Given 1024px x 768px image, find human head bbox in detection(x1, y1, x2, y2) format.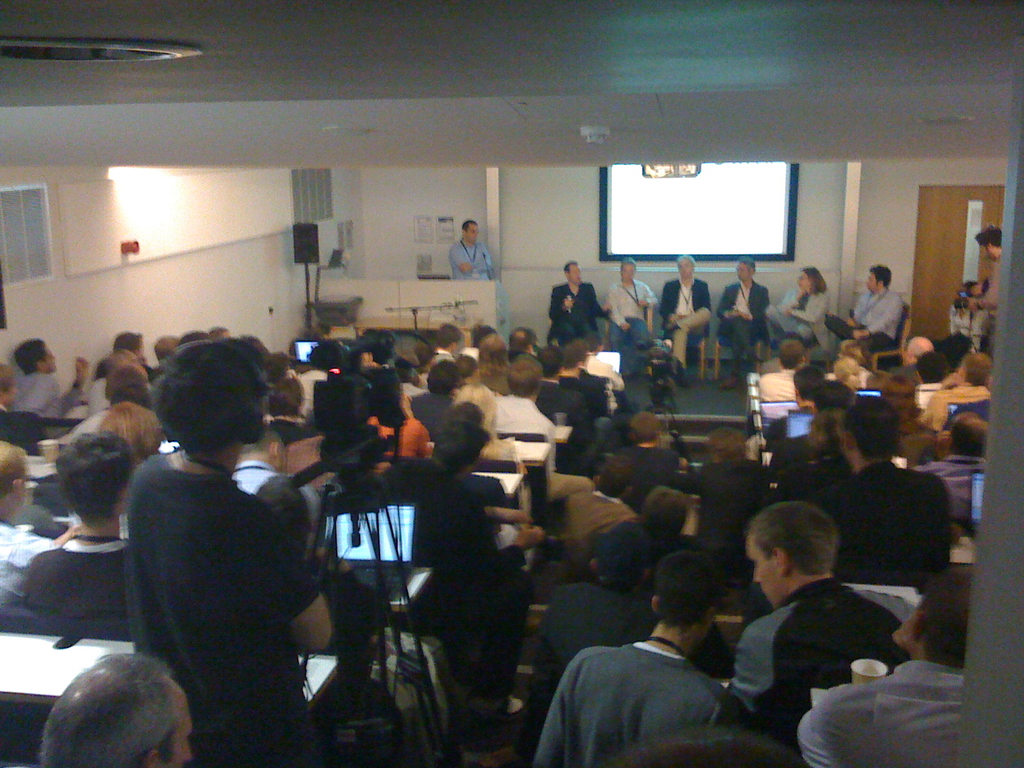
detection(973, 226, 1000, 262).
